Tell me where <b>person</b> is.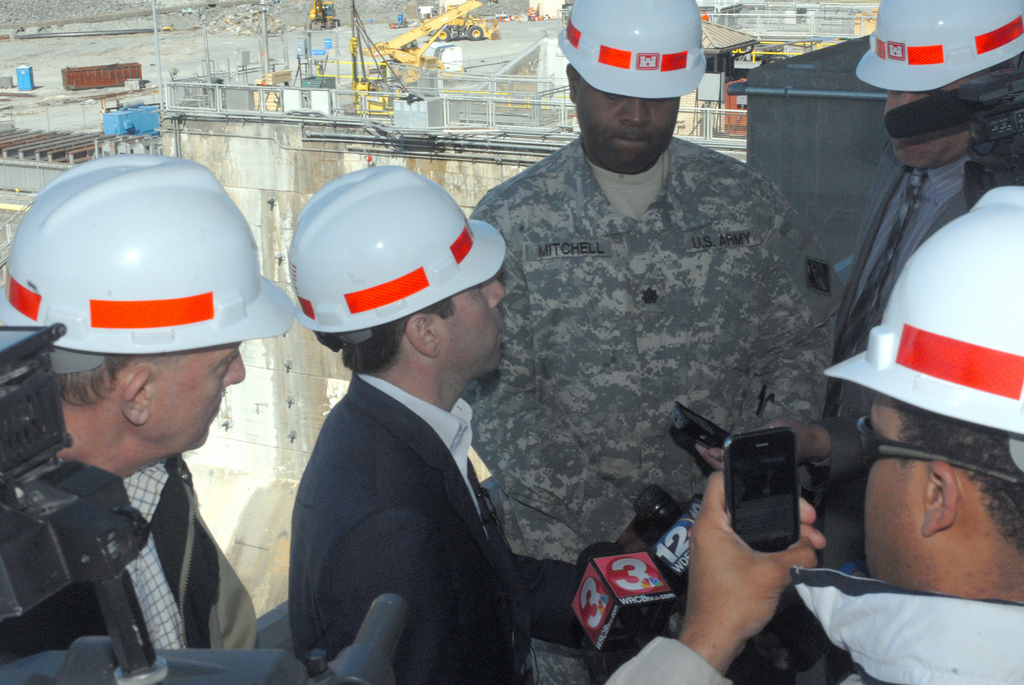
<b>person</b> is at x1=266 y1=168 x2=548 y2=645.
